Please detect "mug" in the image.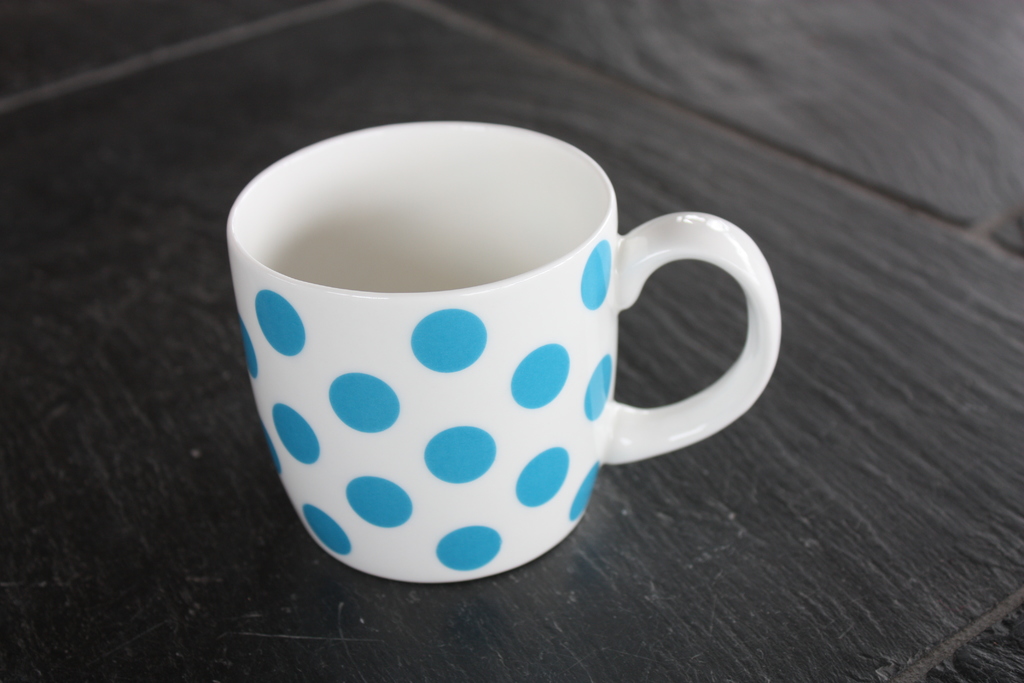
{"x1": 234, "y1": 122, "x2": 777, "y2": 576}.
